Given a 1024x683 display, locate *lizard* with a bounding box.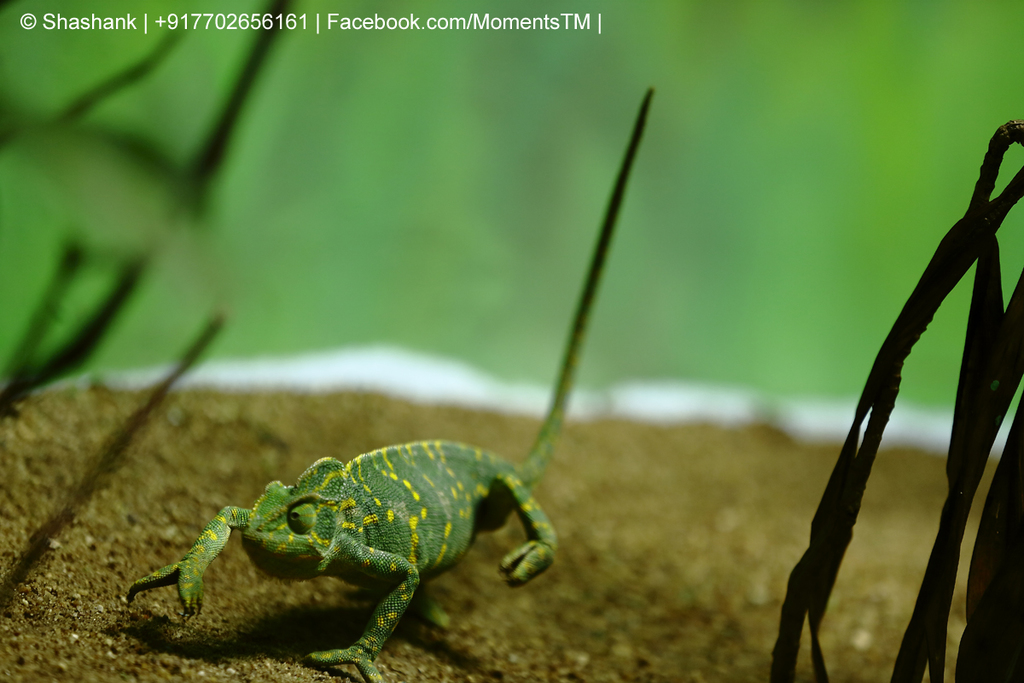
Located: (119, 435, 571, 670).
